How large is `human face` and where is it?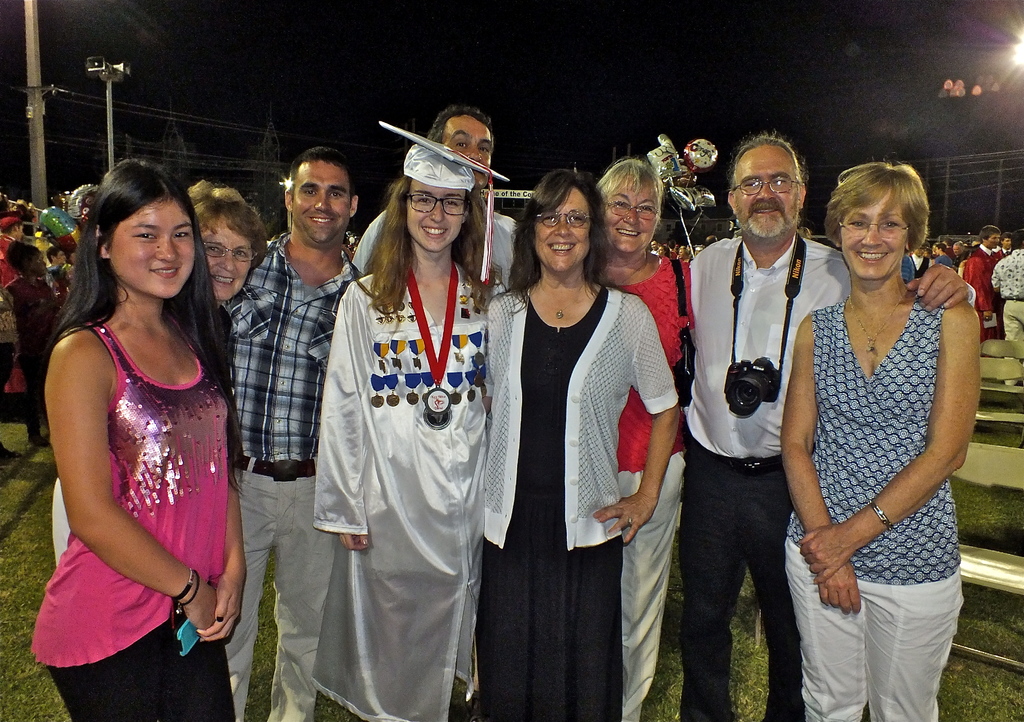
Bounding box: x1=657 y1=243 x2=664 y2=257.
